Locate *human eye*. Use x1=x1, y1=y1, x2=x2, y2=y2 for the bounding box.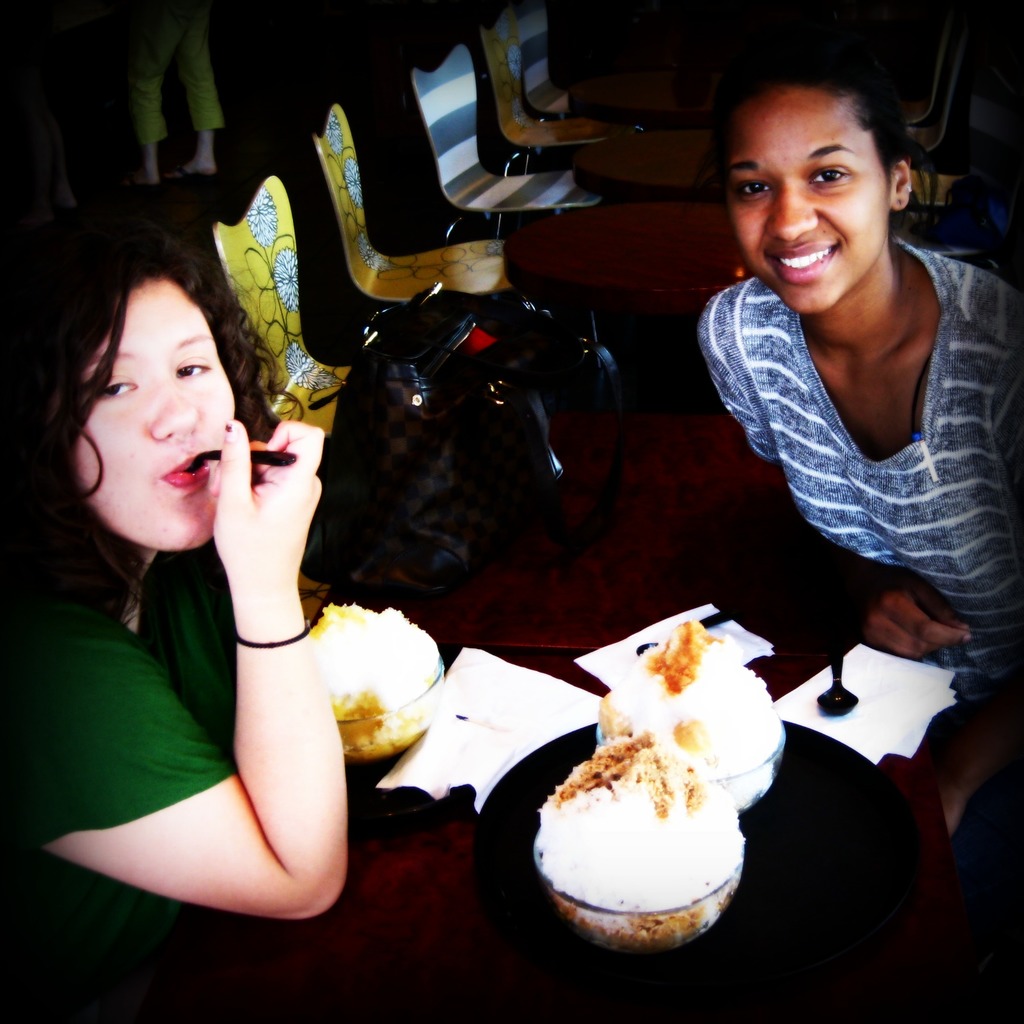
x1=173, y1=351, x2=209, y2=382.
